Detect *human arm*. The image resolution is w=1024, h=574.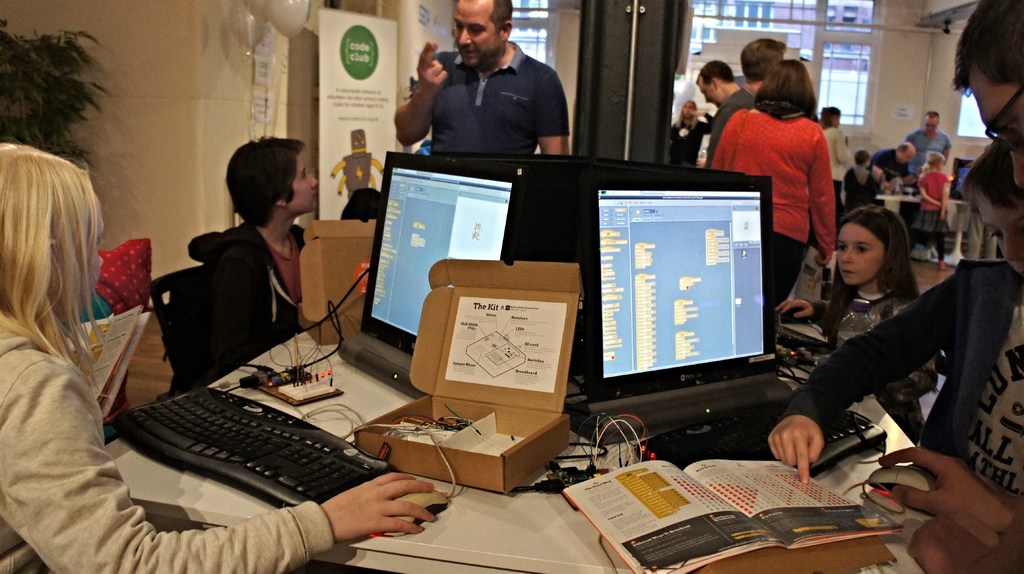
crop(878, 442, 1023, 546).
